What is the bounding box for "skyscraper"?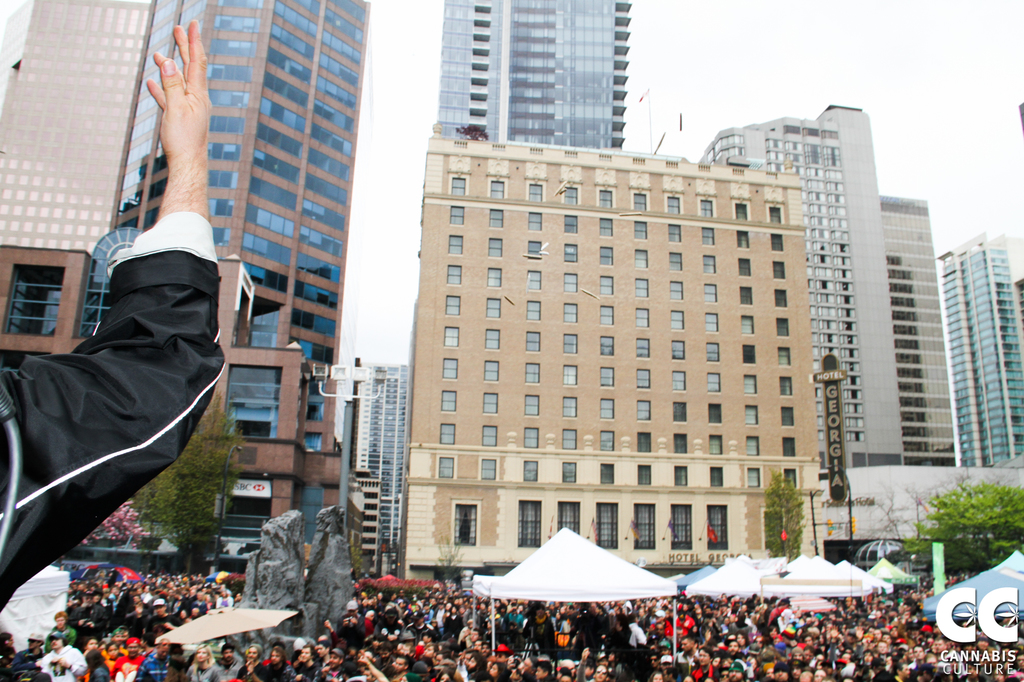
360:358:402:589.
